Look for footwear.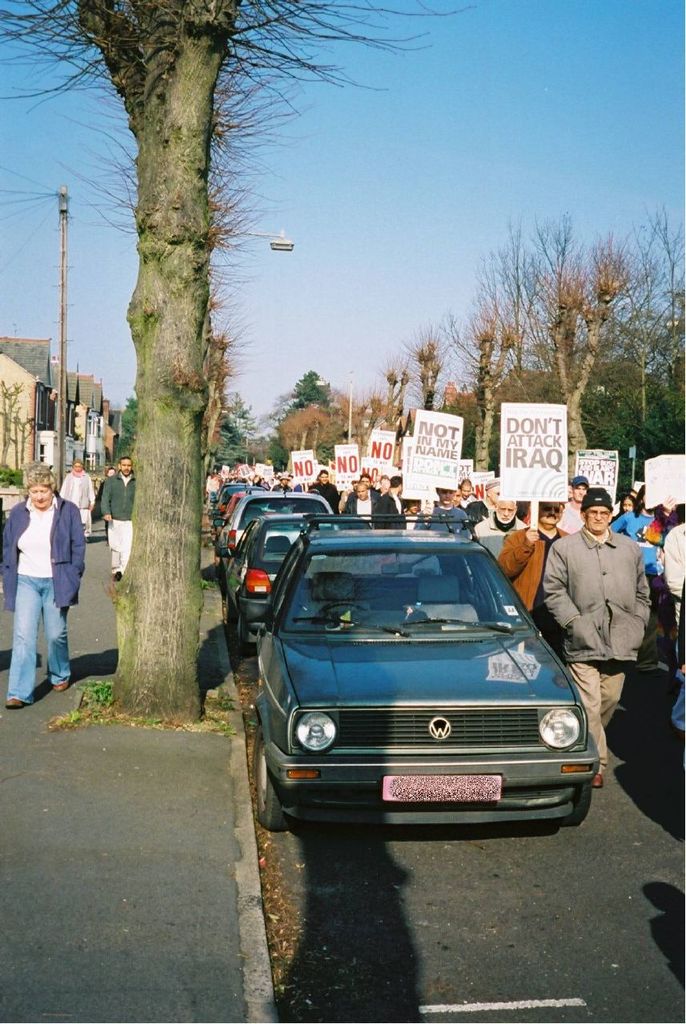
Found: <region>596, 773, 604, 790</region>.
